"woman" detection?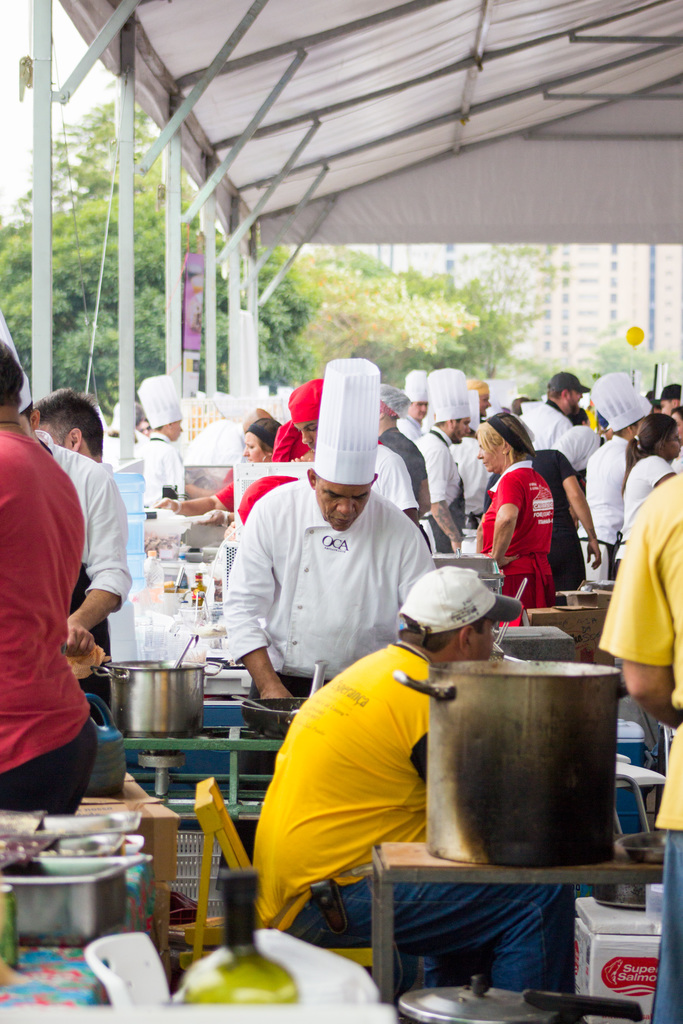
<bbox>464, 412, 595, 633</bbox>
